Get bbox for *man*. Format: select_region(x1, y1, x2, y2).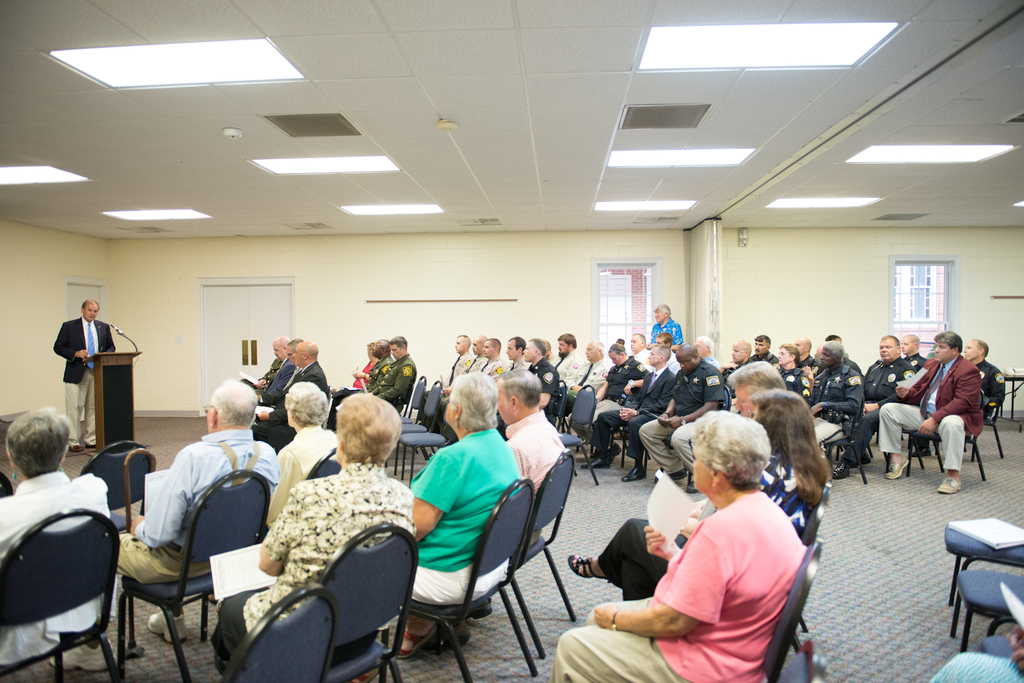
select_region(473, 366, 568, 619).
